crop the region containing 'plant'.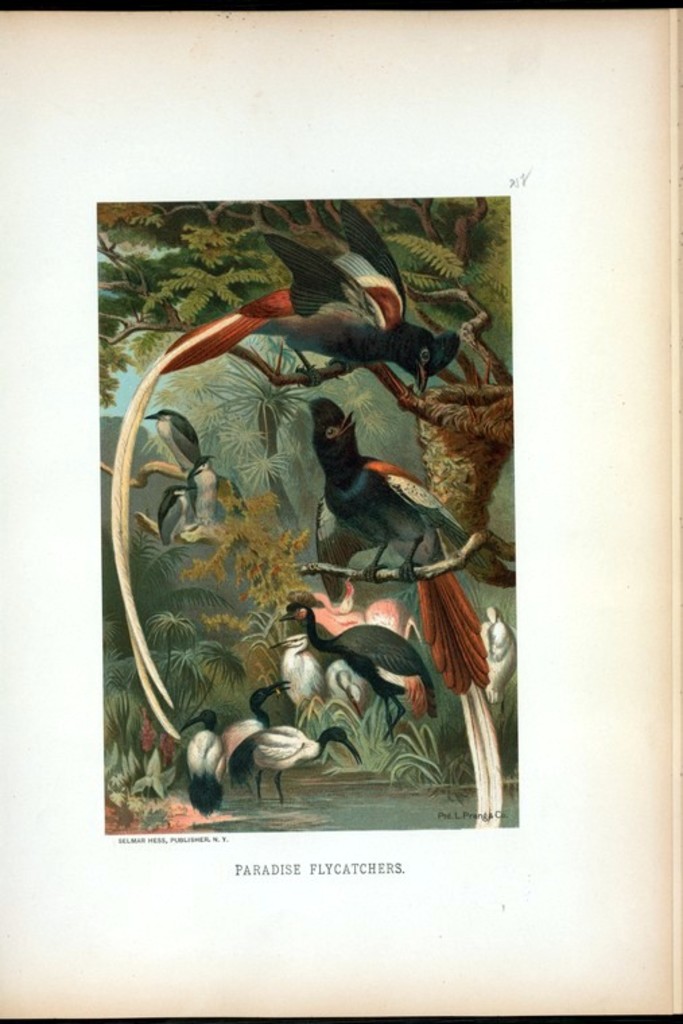
Crop region: [190, 639, 240, 719].
